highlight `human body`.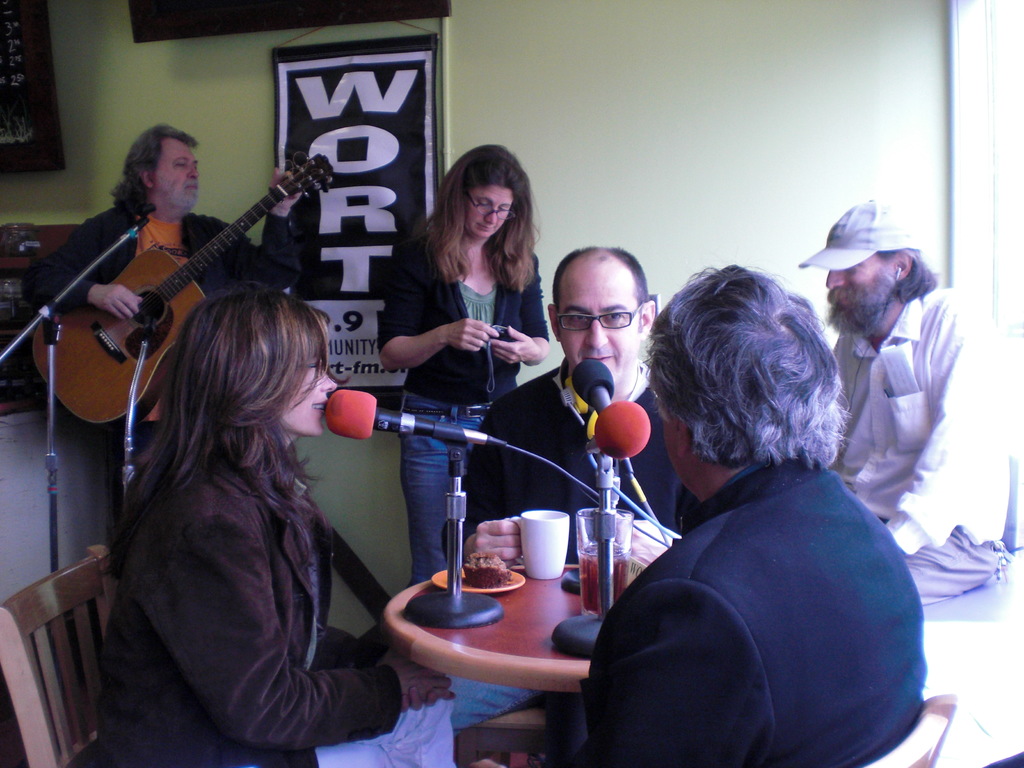
Highlighted region: {"left": 22, "top": 167, "right": 299, "bottom": 543}.
